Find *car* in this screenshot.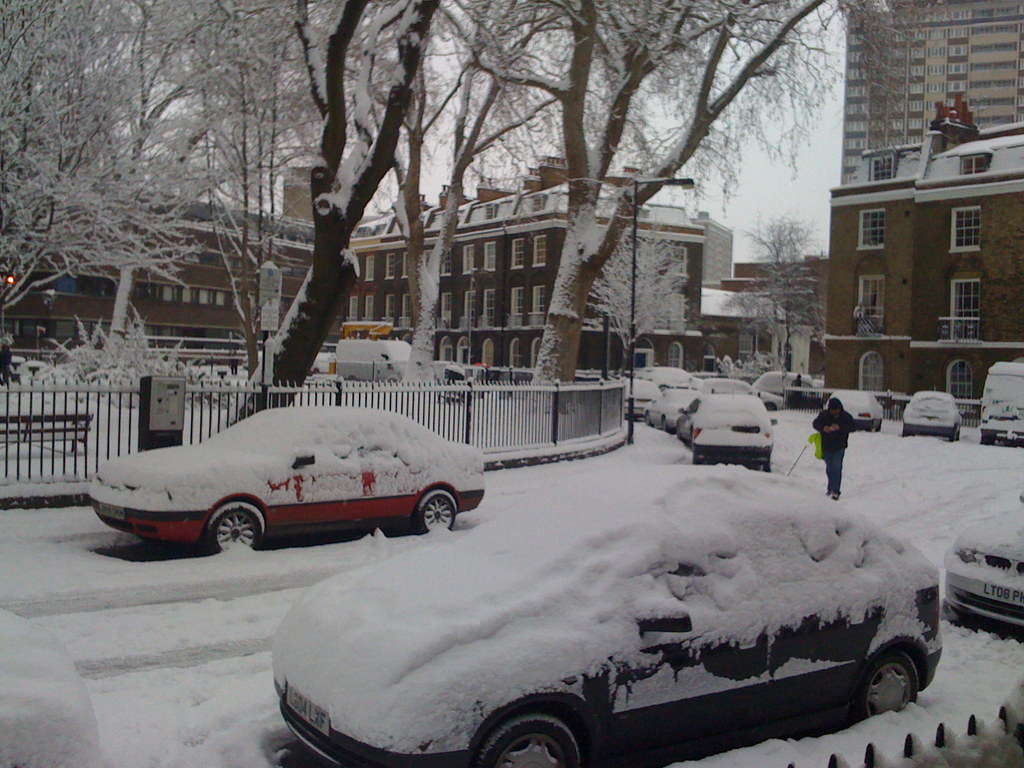
The bounding box for *car* is [86, 404, 486, 549].
